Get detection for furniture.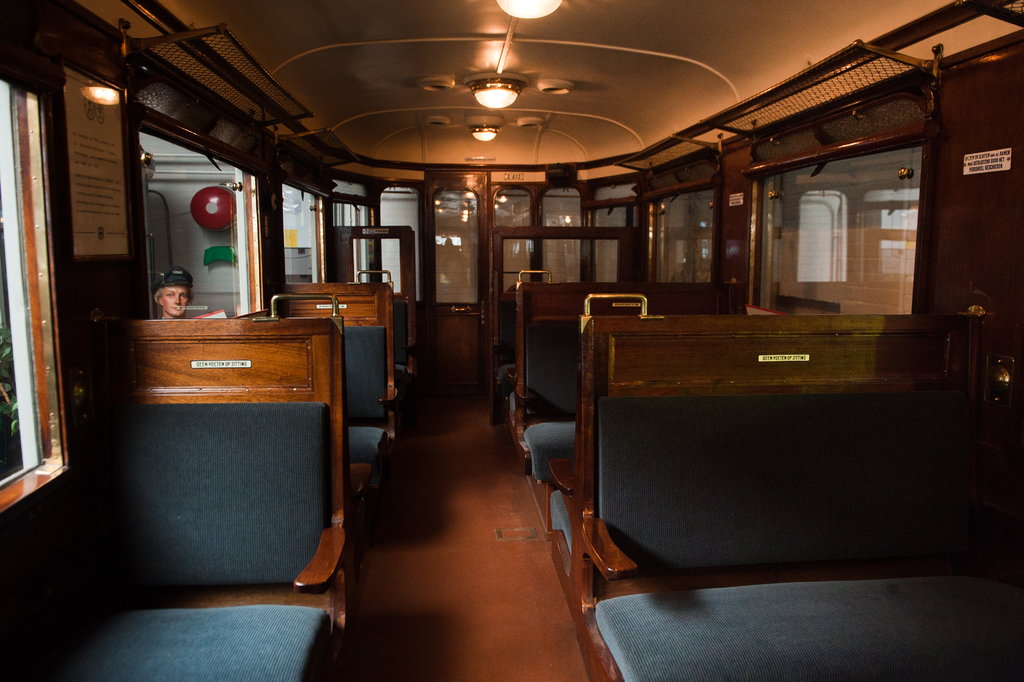
Detection: Rect(394, 294, 413, 408).
